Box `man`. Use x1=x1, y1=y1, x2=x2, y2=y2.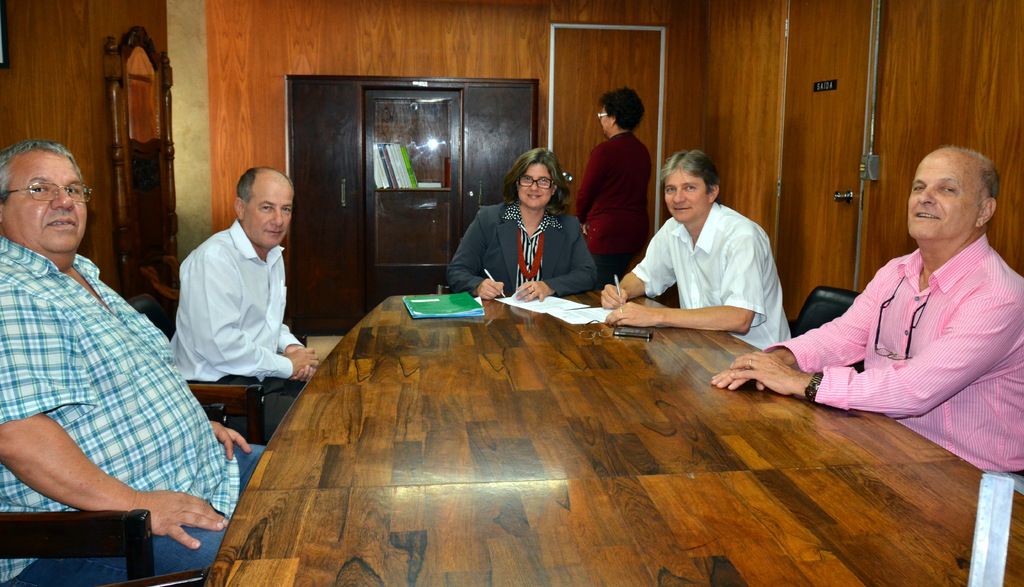
x1=709, y1=146, x2=1023, y2=481.
